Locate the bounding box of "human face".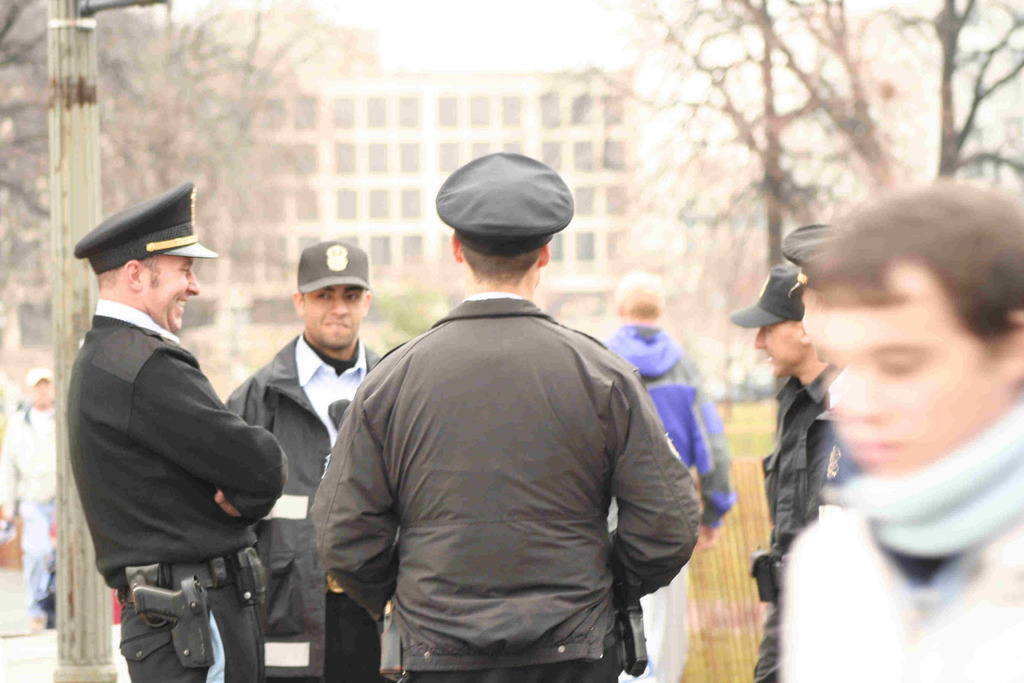
Bounding box: [147, 255, 200, 335].
